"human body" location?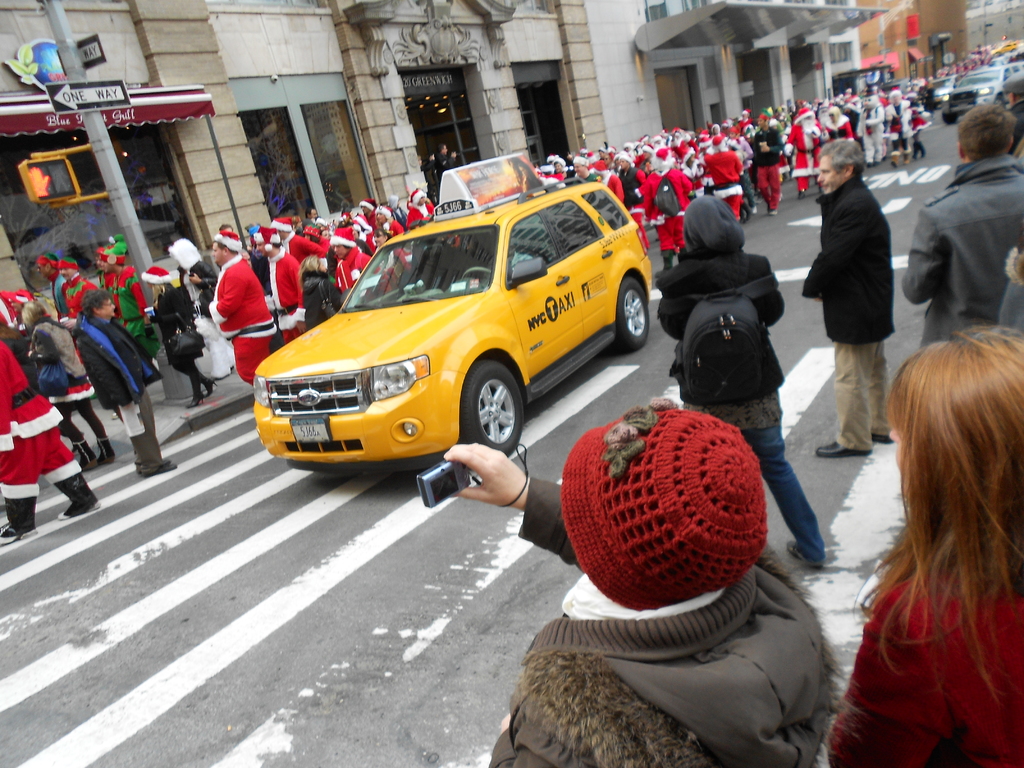
(812, 177, 901, 454)
